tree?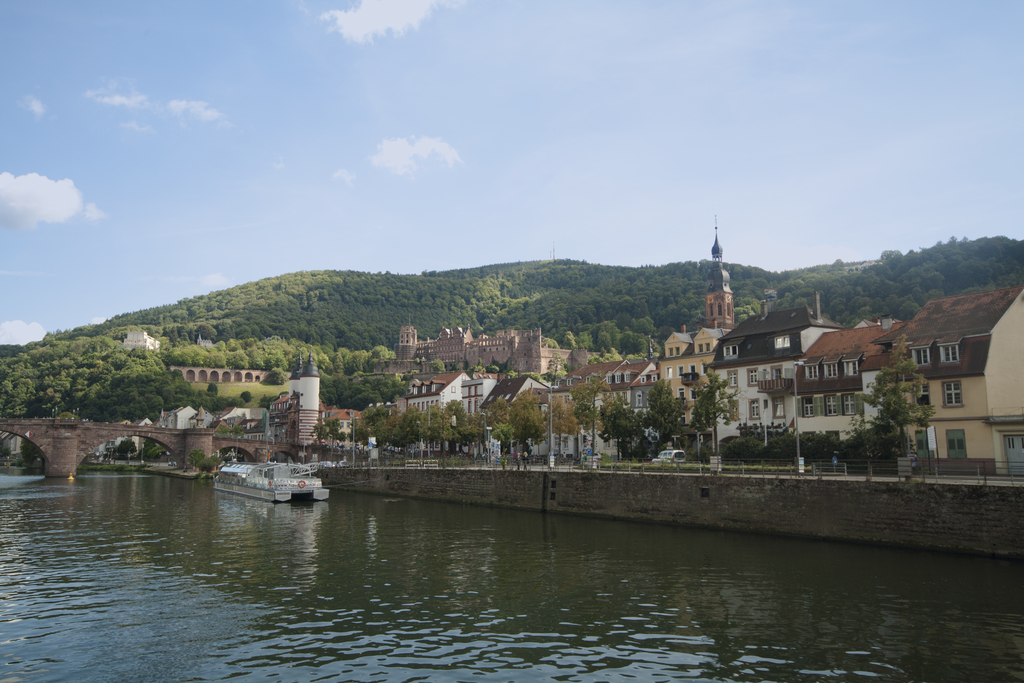
Rect(641, 379, 687, 451)
